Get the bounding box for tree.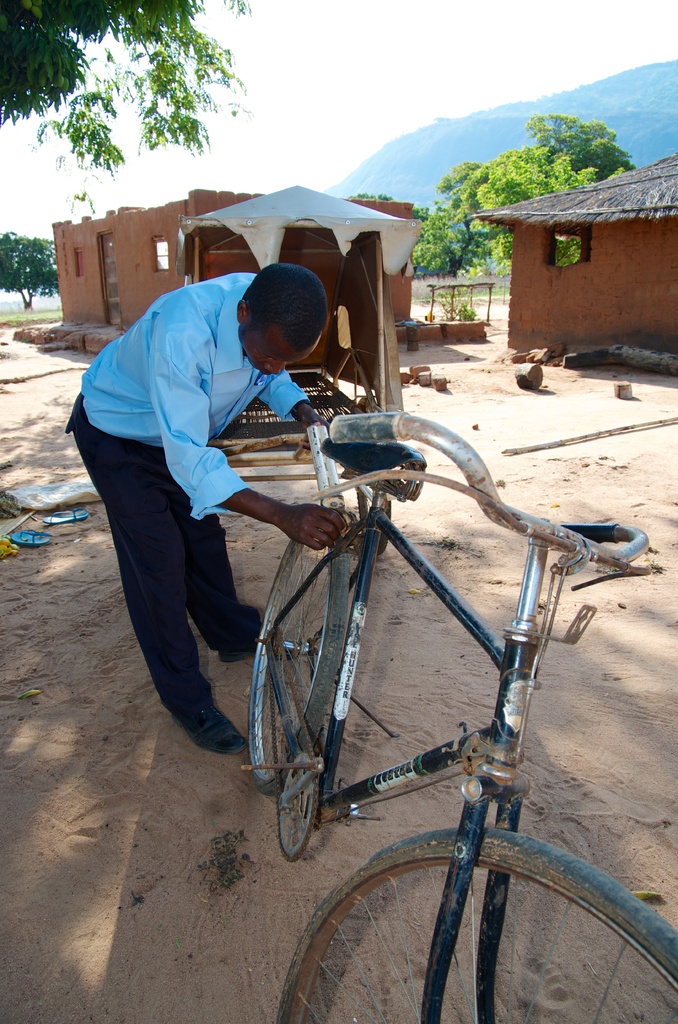
(0, 0, 252, 141).
